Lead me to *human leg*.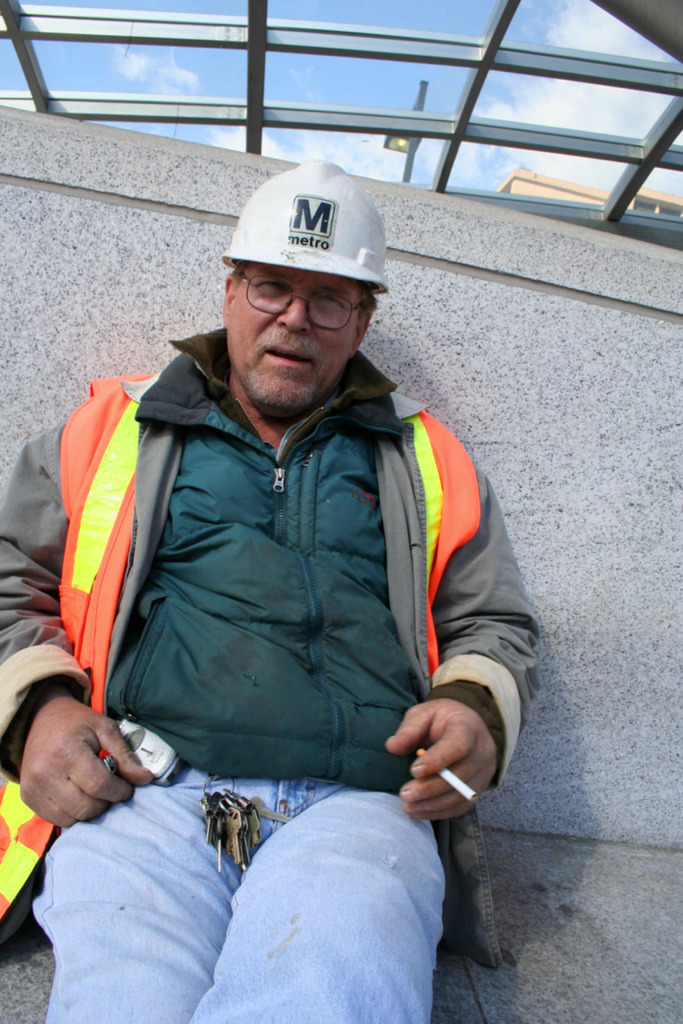
Lead to detection(182, 770, 473, 1018).
